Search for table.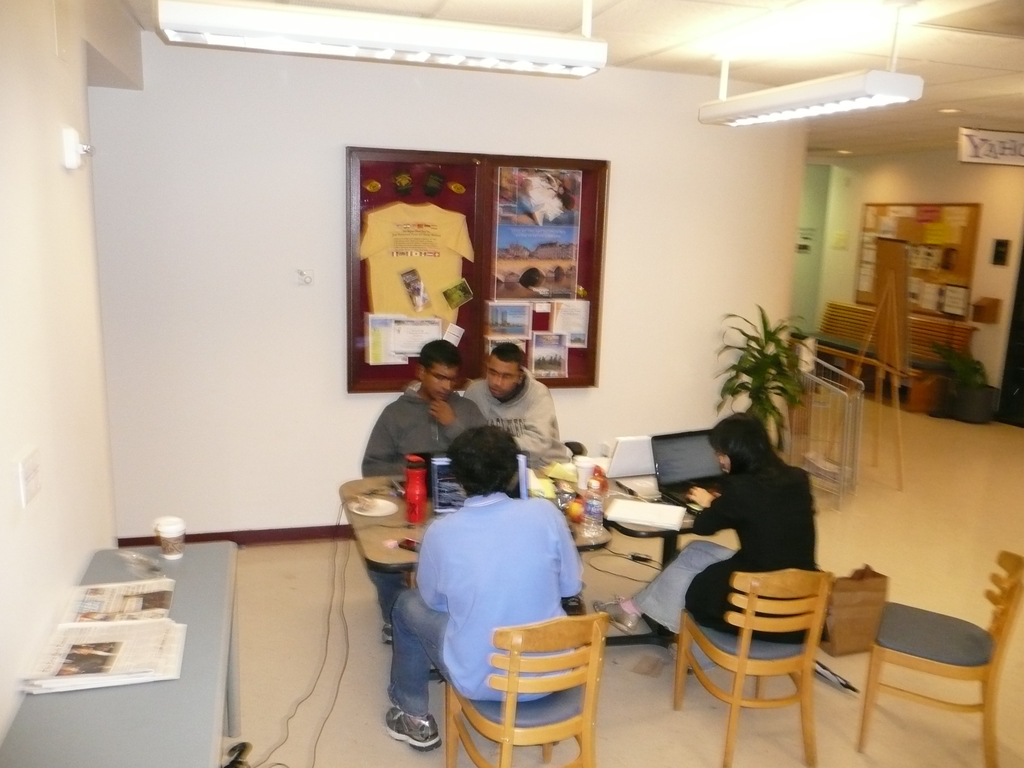
Found at l=33, t=548, r=238, b=755.
